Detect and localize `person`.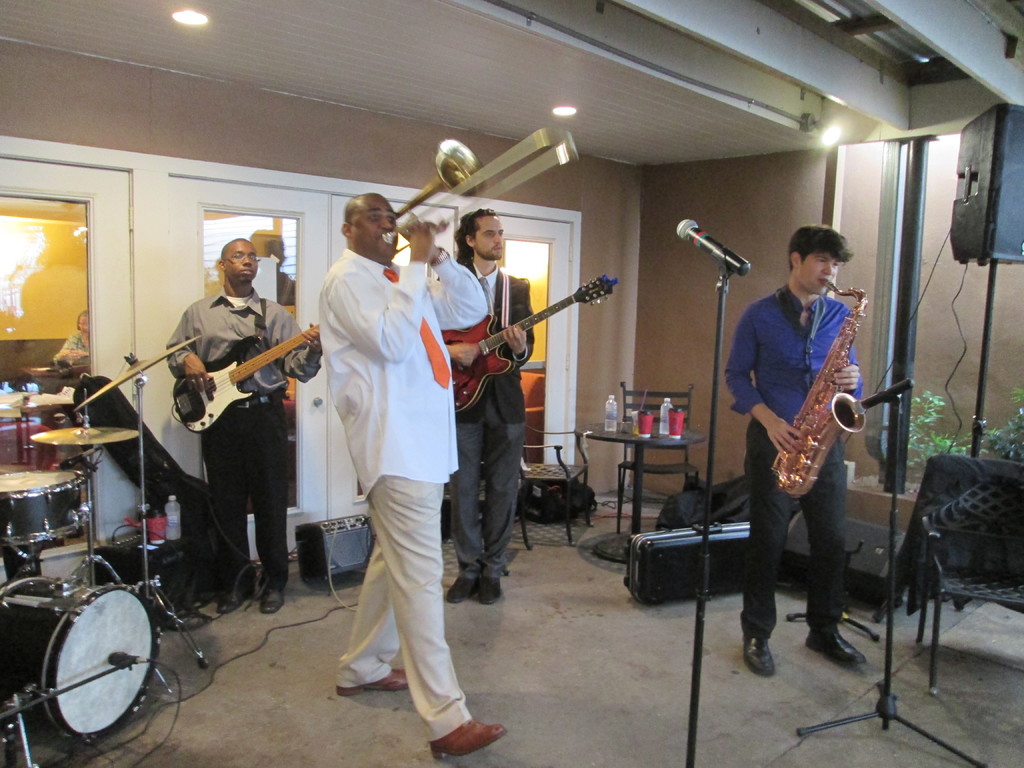
Localized at (x1=317, y1=189, x2=504, y2=756).
